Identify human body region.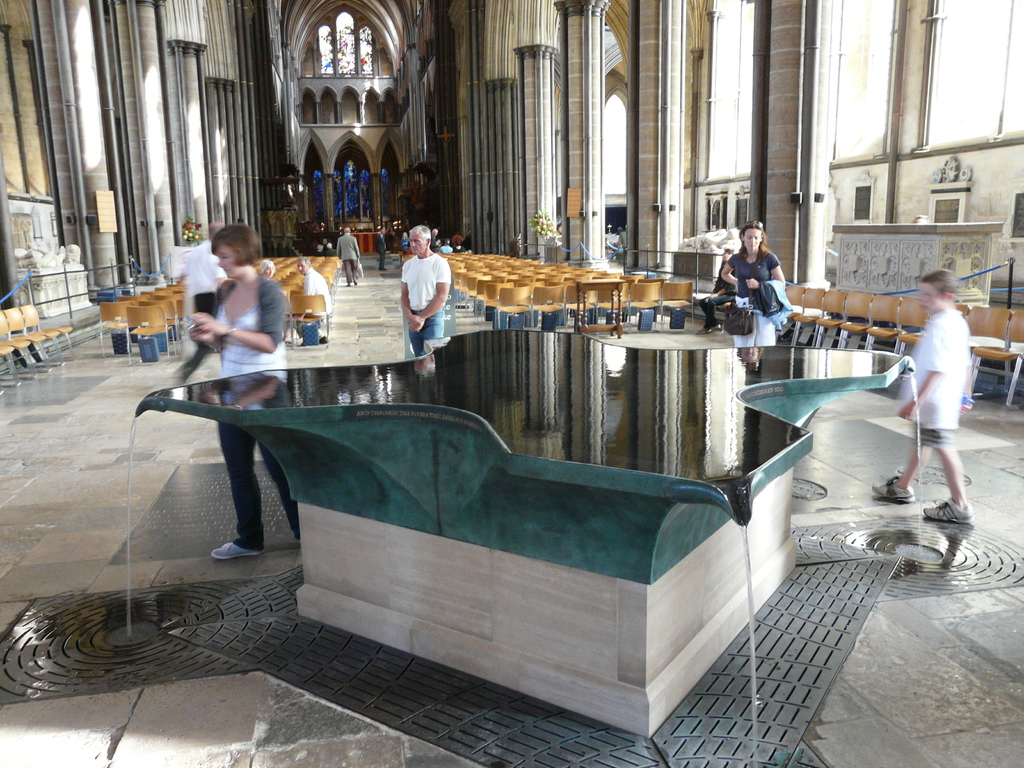
Region: bbox=(296, 253, 330, 346).
